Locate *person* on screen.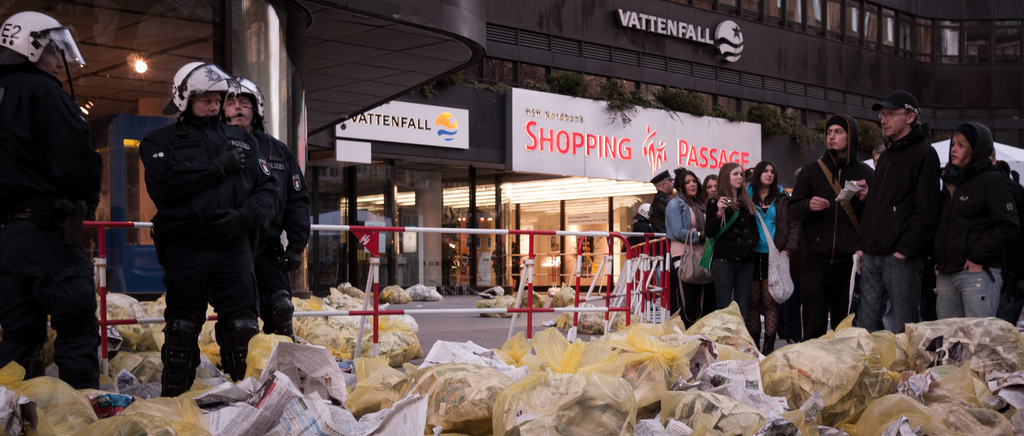
On screen at x1=215, y1=73, x2=314, y2=342.
